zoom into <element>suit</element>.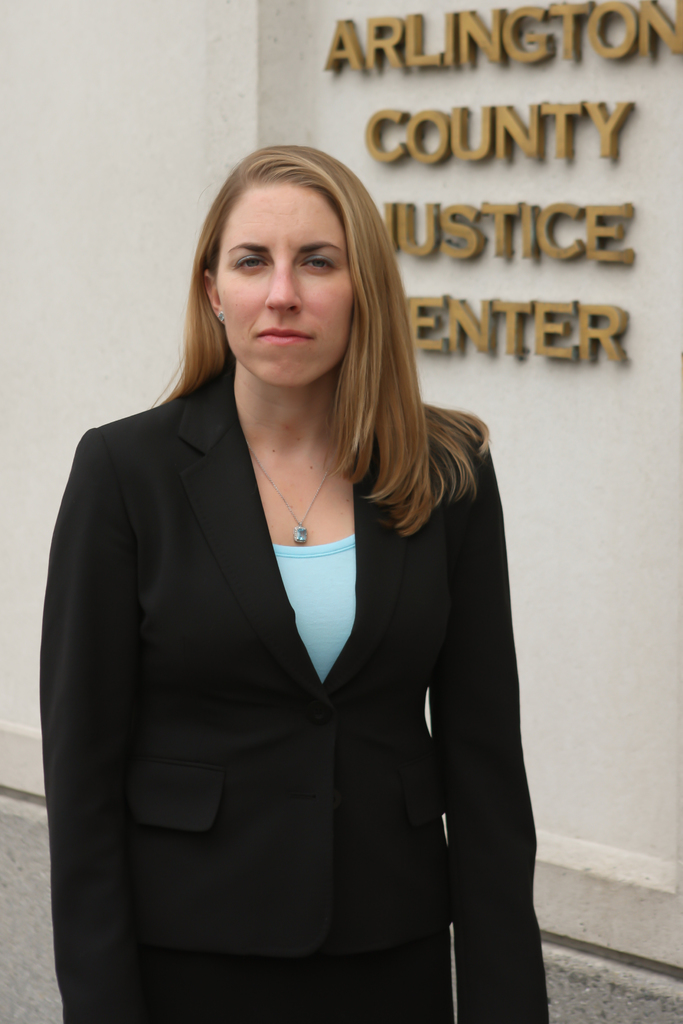
Zoom target: (left=54, top=287, right=506, bottom=1011).
